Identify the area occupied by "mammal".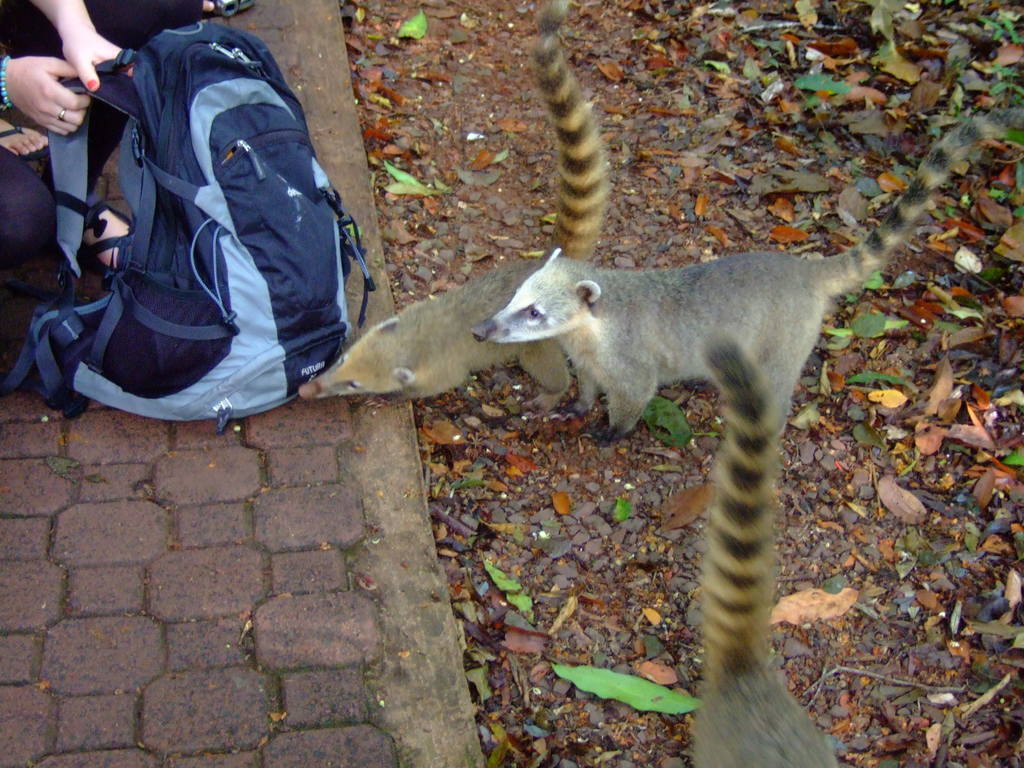
Area: (left=282, top=0, right=632, bottom=424).
